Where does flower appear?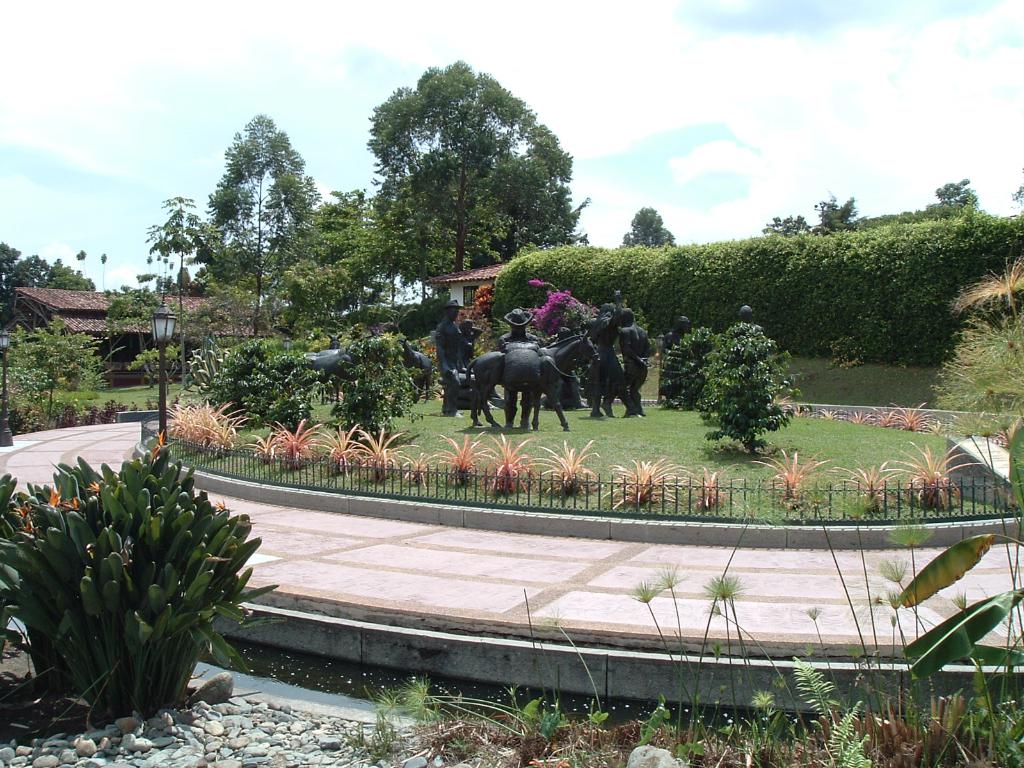
Appears at (left=531, top=277, right=544, bottom=285).
